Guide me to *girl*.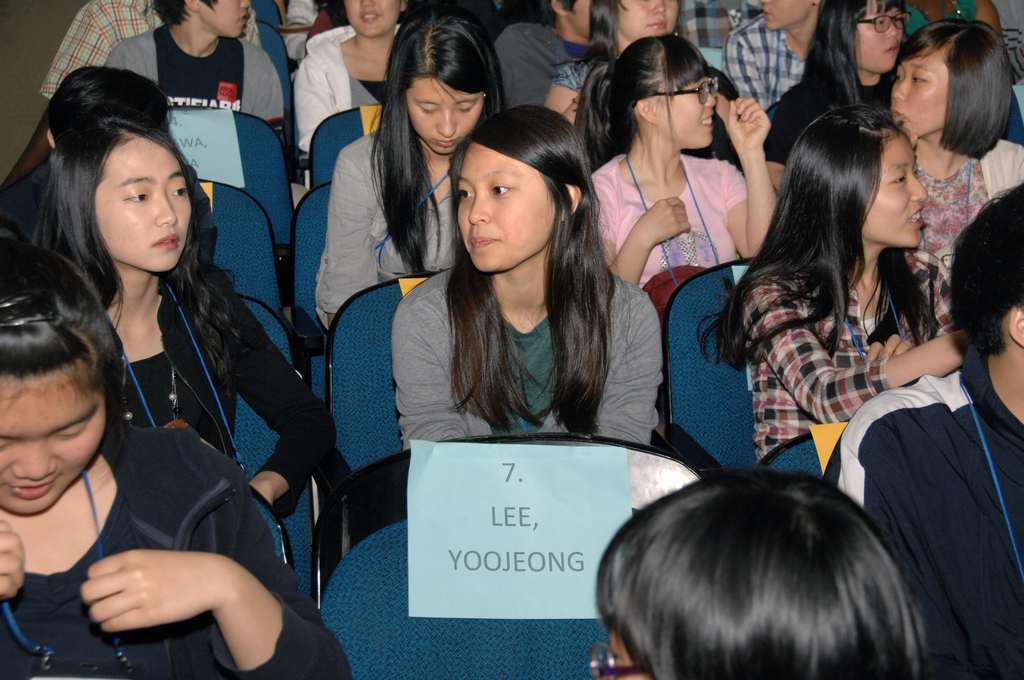
Guidance: [x1=292, y1=0, x2=408, y2=158].
